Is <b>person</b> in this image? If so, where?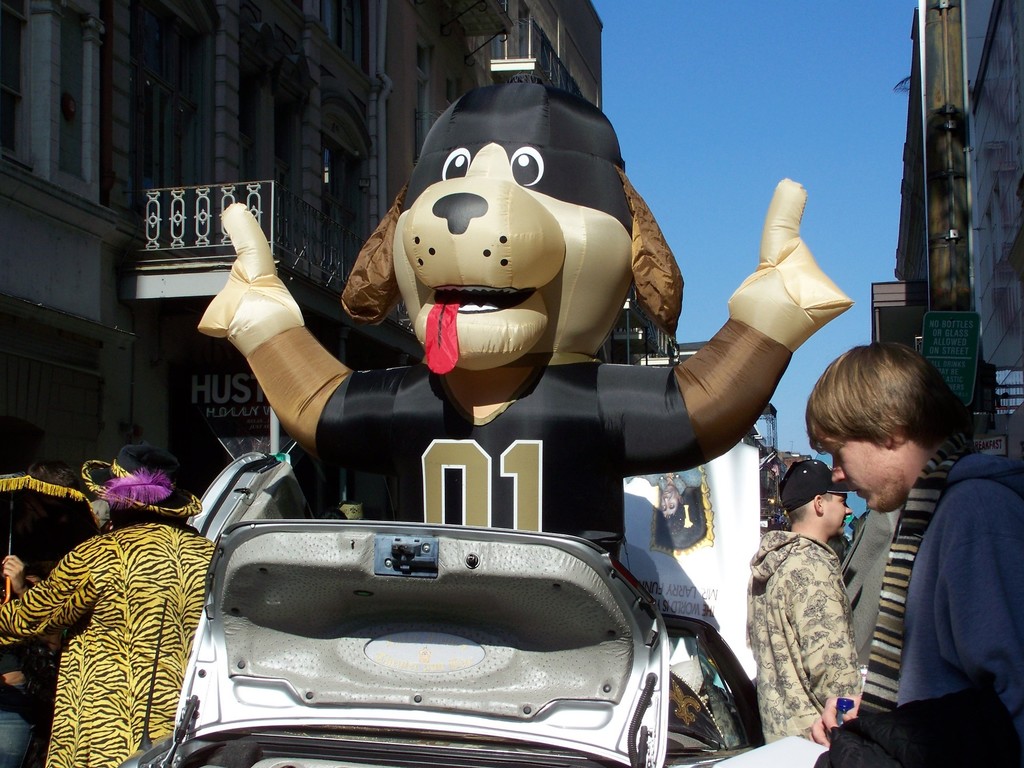
Yes, at box=[0, 434, 216, 767].
